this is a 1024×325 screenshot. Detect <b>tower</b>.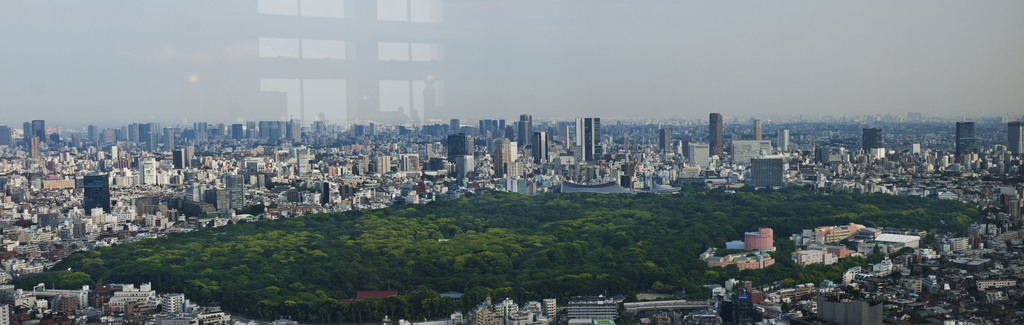
(456, 134, 474, 176).
